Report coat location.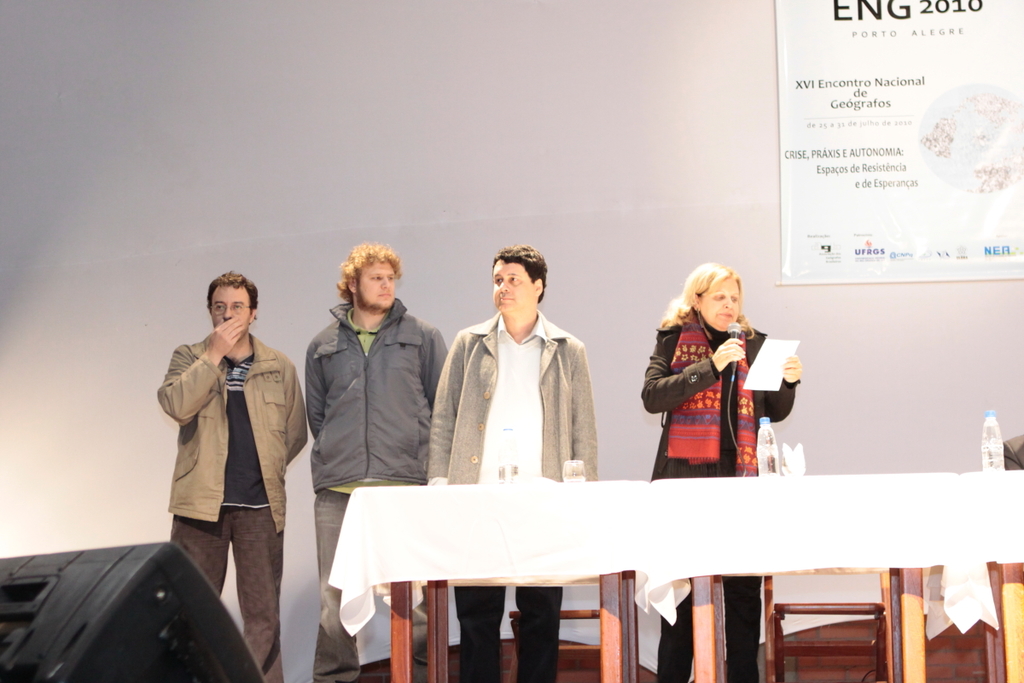
Report: bbox=(164, 333, 313, 540).
